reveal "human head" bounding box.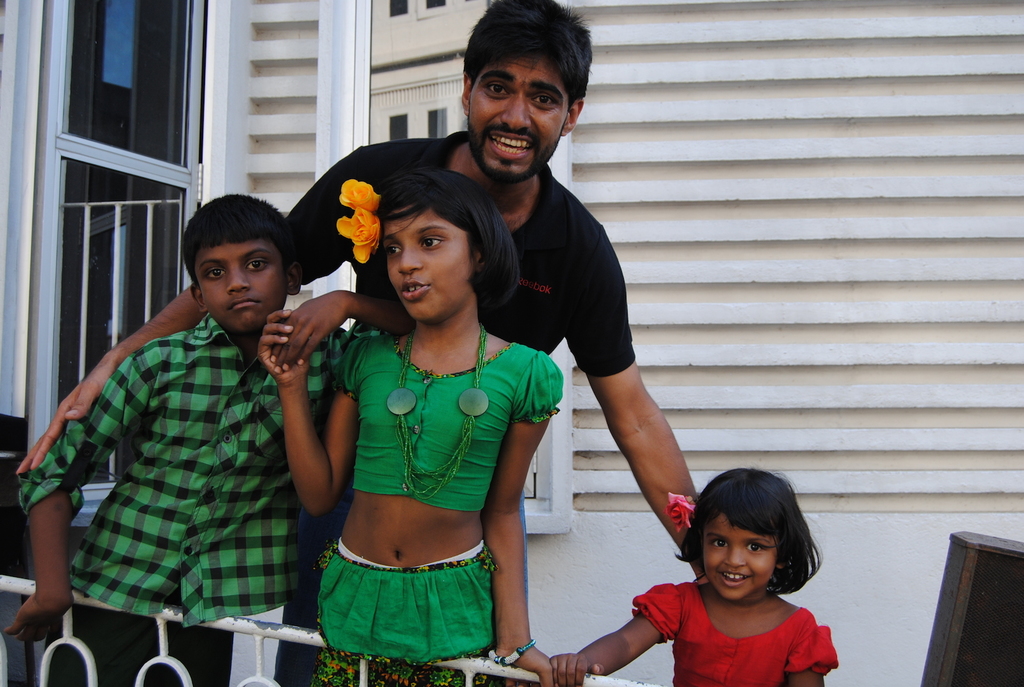
Revealed: (left=177, top=191, right=304, bottom=339).
